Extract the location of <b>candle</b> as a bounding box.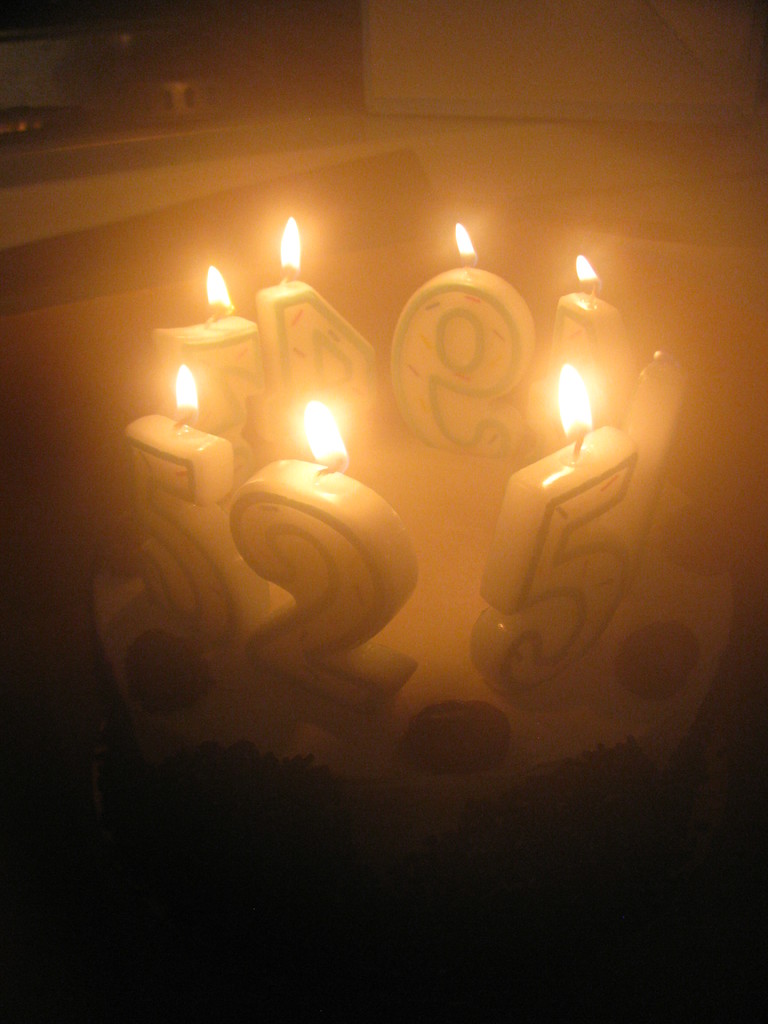
(left=547, top=248, right=615, bottom=424).
